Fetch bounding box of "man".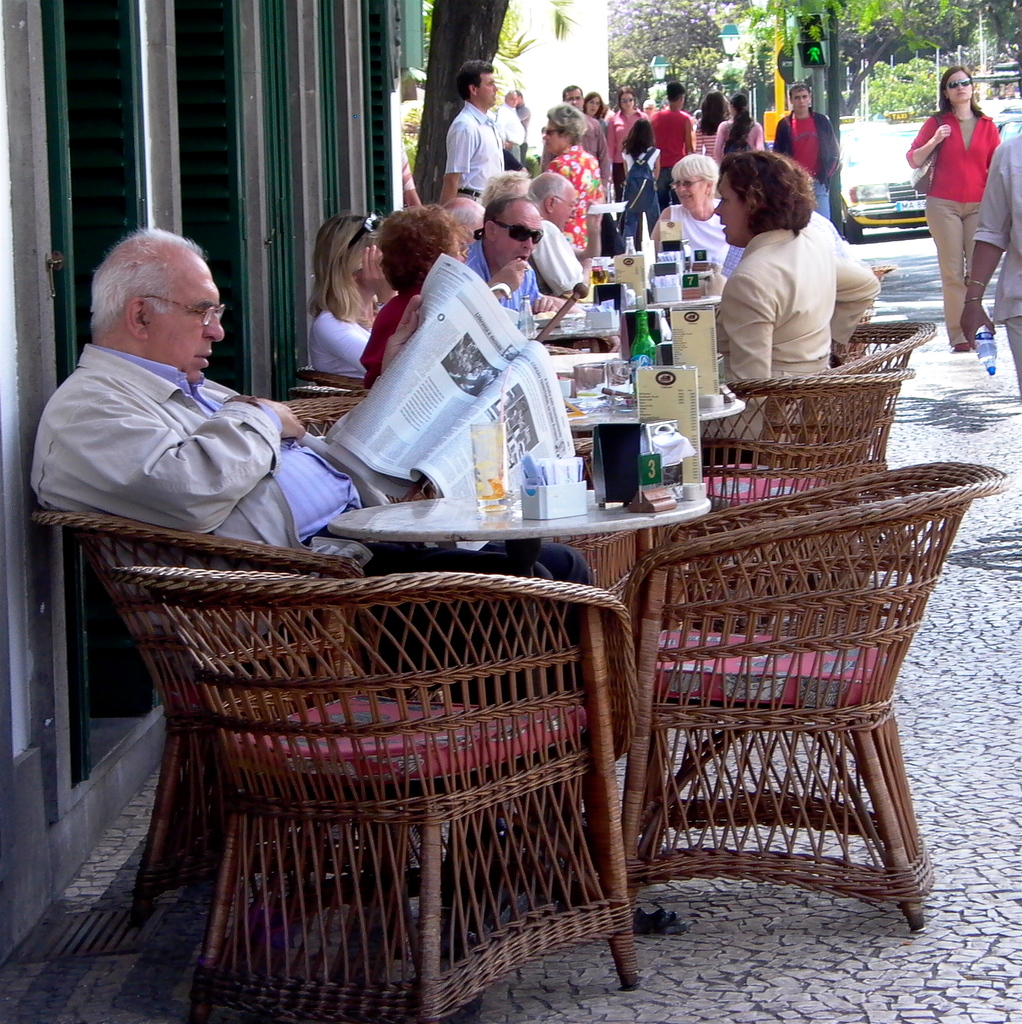
Bbox: [38, 250, 344, 571].
